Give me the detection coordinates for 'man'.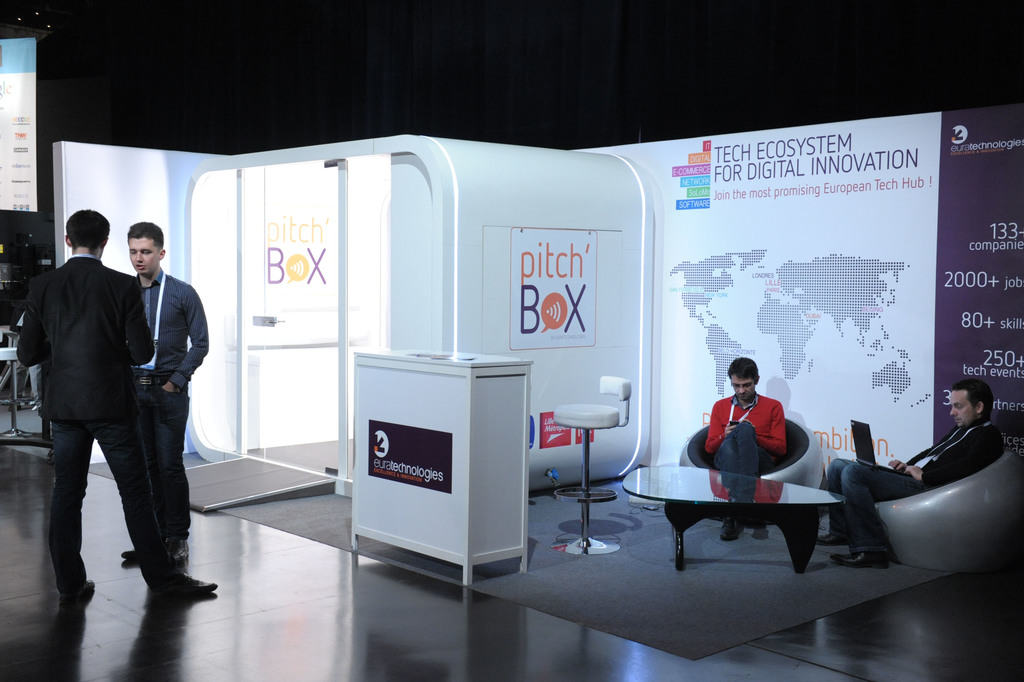
(114,211,219,572).
